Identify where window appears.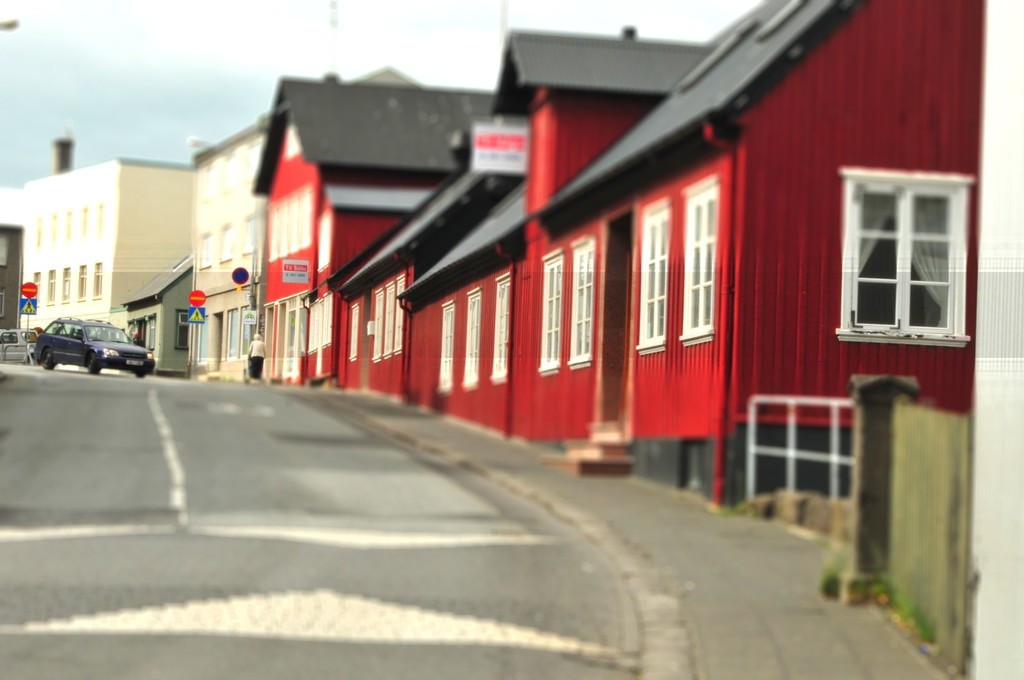
Appears at box(463, 286, 485, 391).
